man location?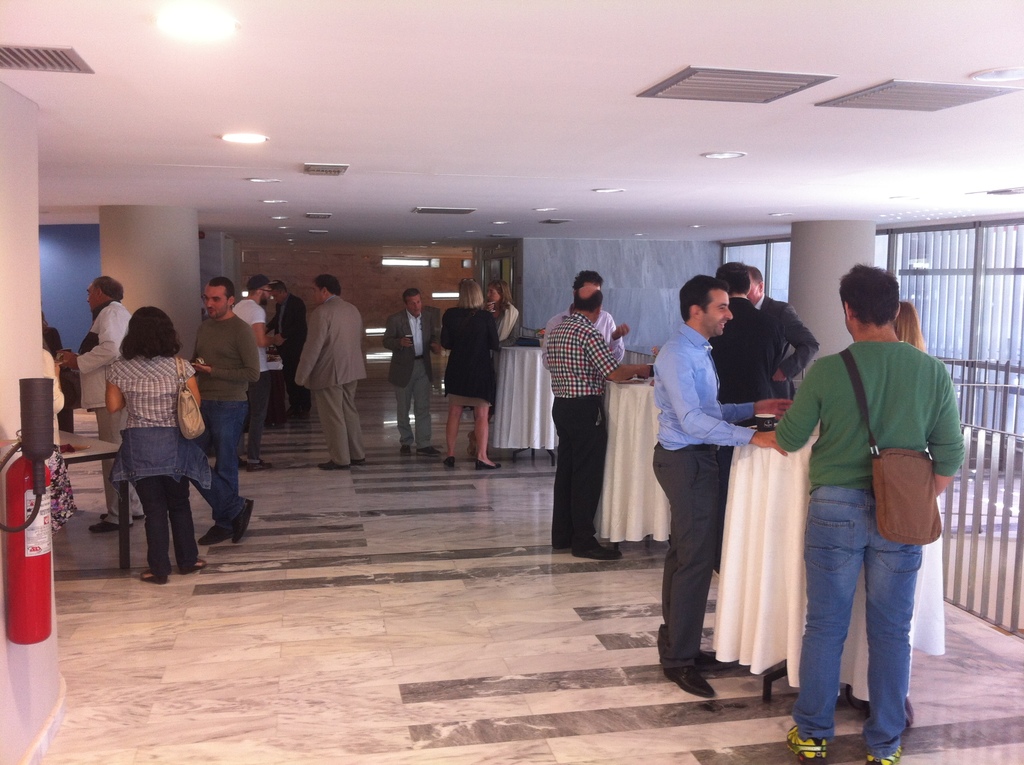
(x1=744, y1=260, x2=822, y2=403)
